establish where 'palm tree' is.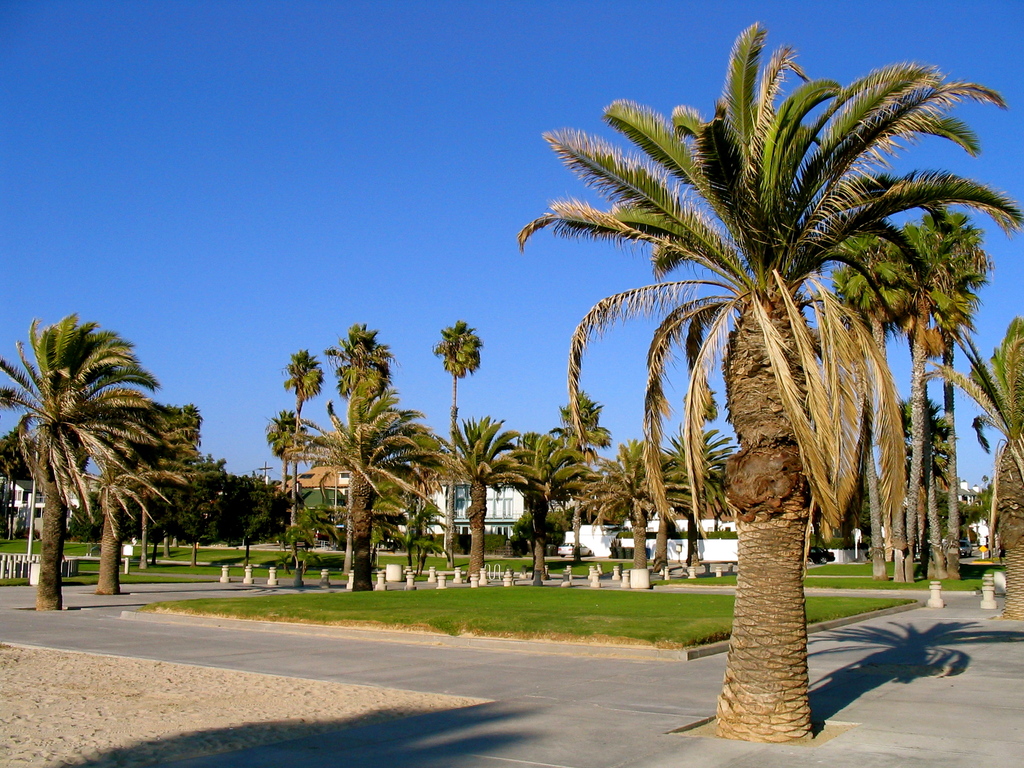
Established at {"left": 945, "top": 326, "right": 1023, "bottom": 573}.
